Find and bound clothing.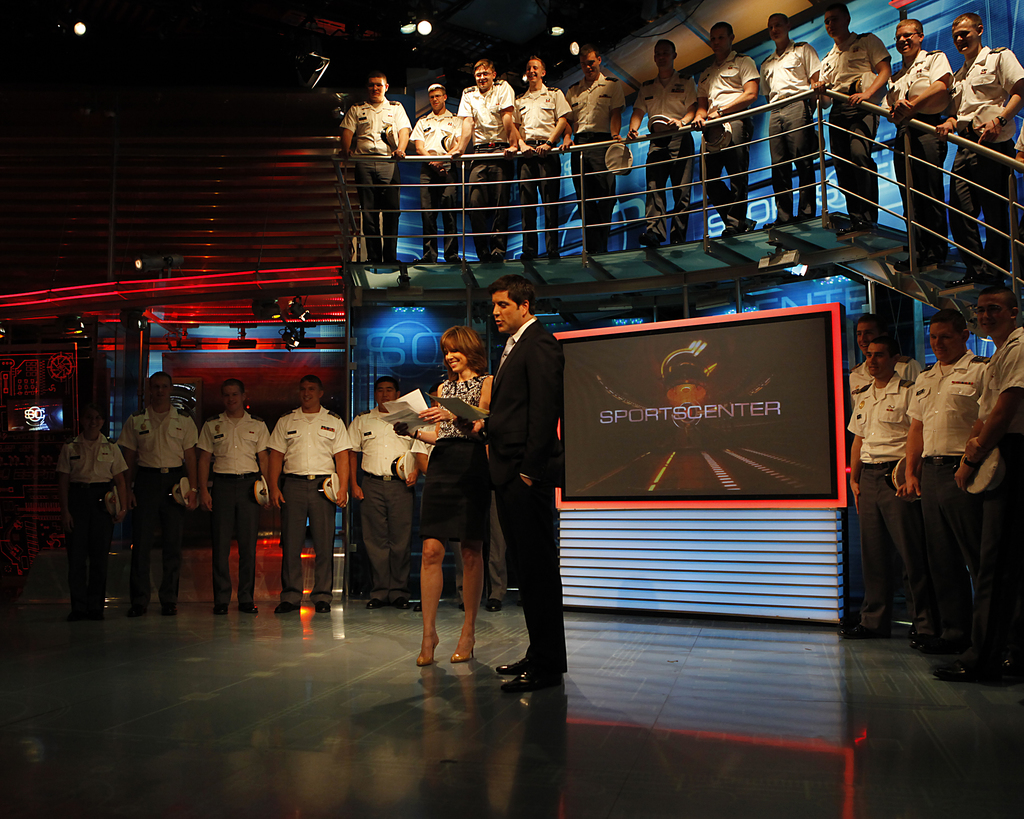
Bound: bbox=(339, 97, 407, 271).
